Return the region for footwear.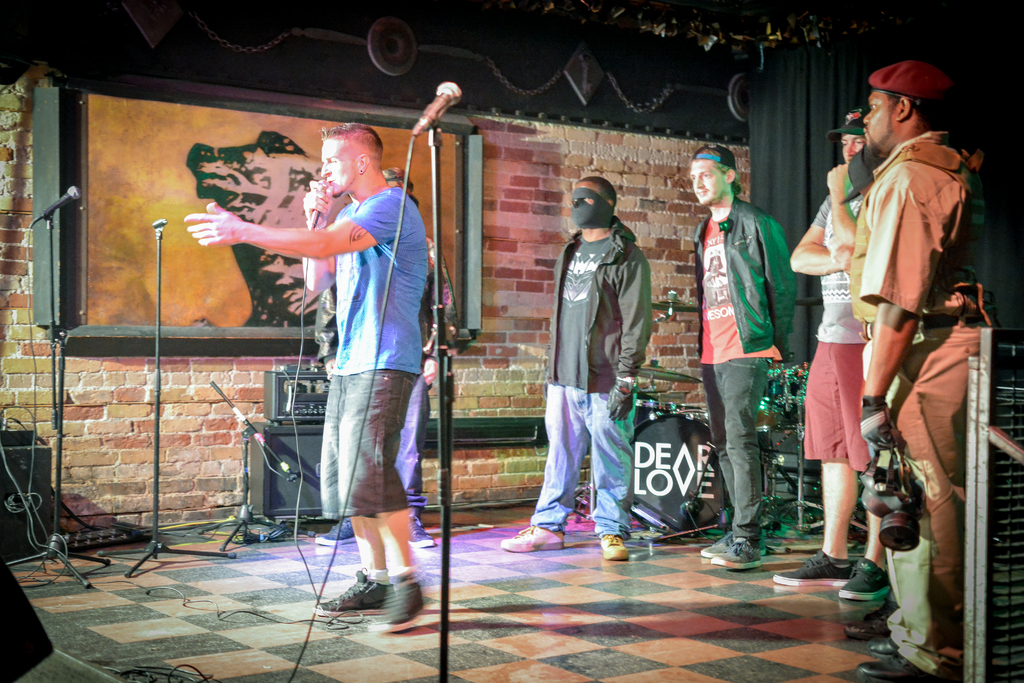
bbox=[314, 572, 396, 618].
